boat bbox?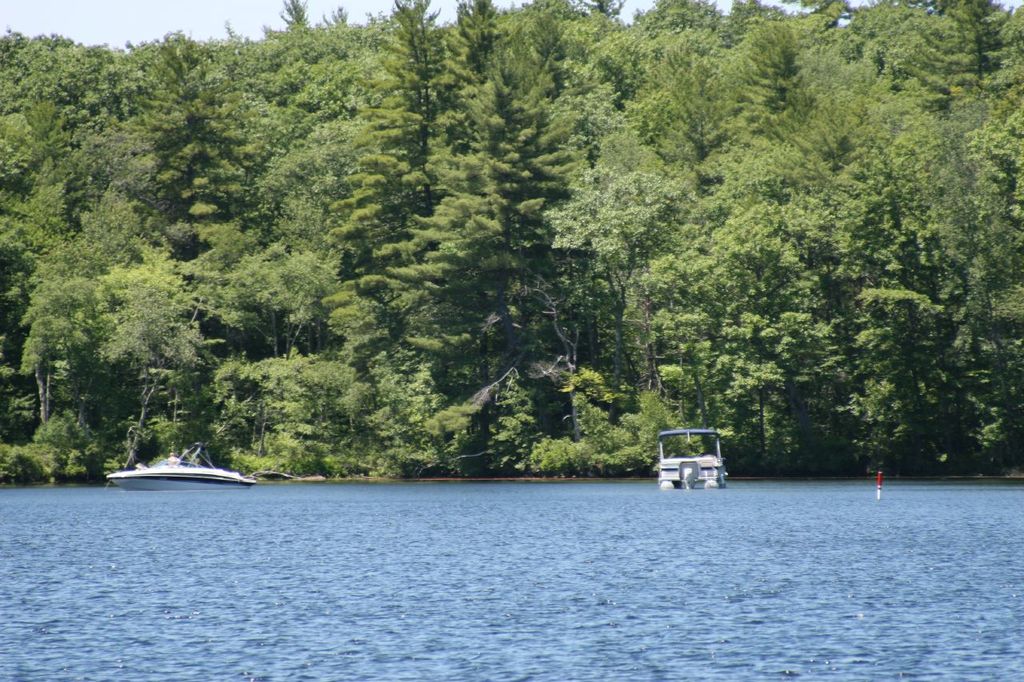
box(651, 433, 730, 488)
